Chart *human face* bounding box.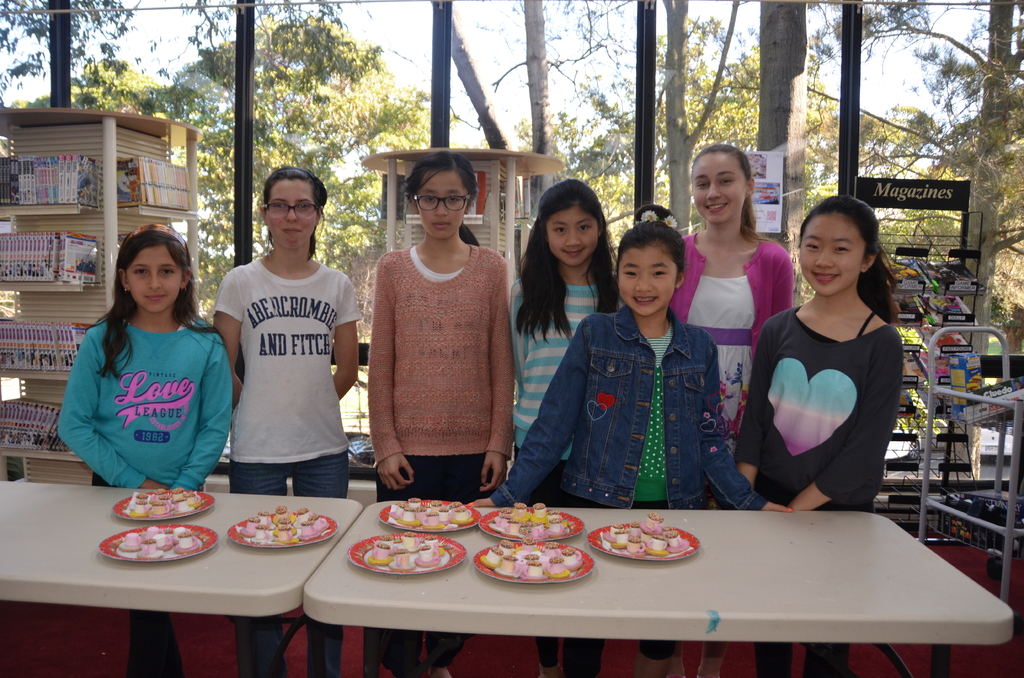
Charted: {"left": 800, "top": 217, "right": 860, "bottom": 298}.
